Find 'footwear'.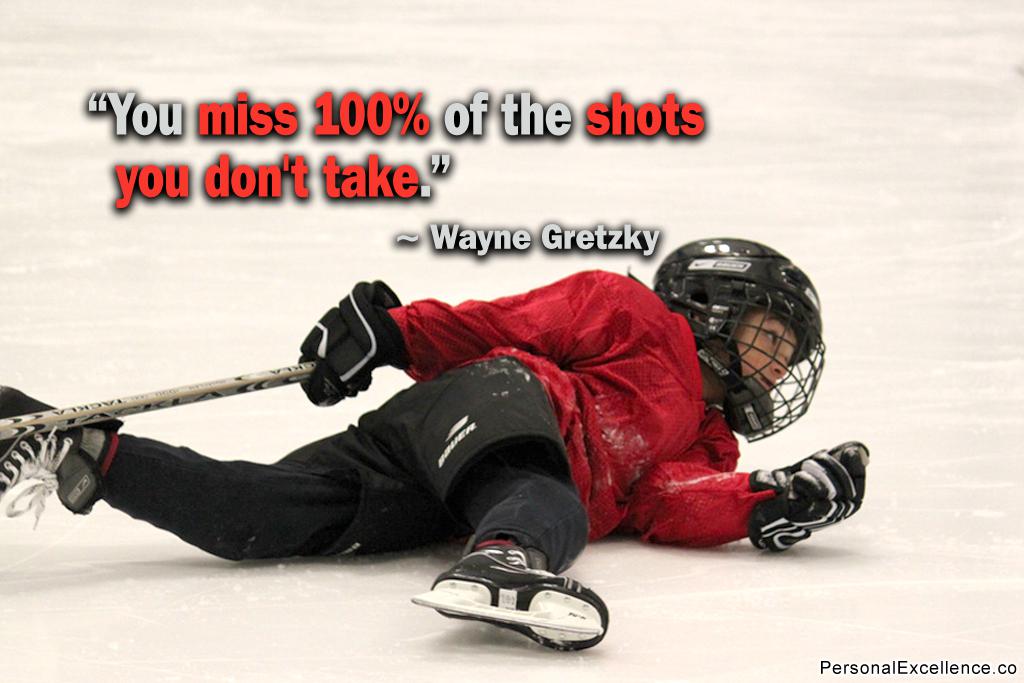
0 383 126 529.
